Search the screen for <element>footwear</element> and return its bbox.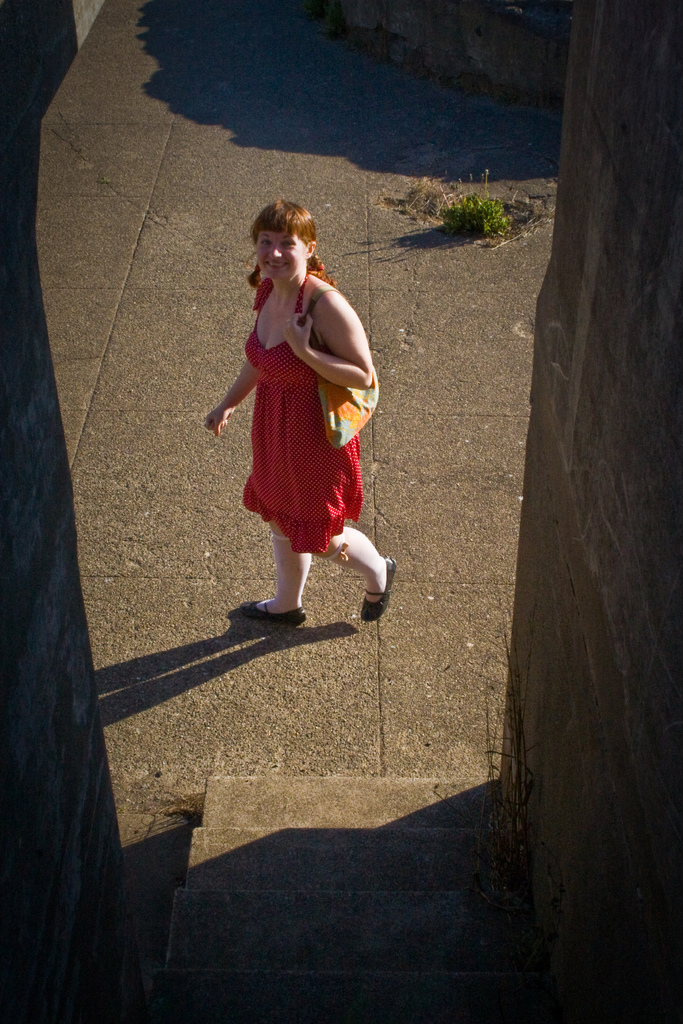
Found: {"x1": 358, "y1": 555, "x2": 397, "y2": 621}.
